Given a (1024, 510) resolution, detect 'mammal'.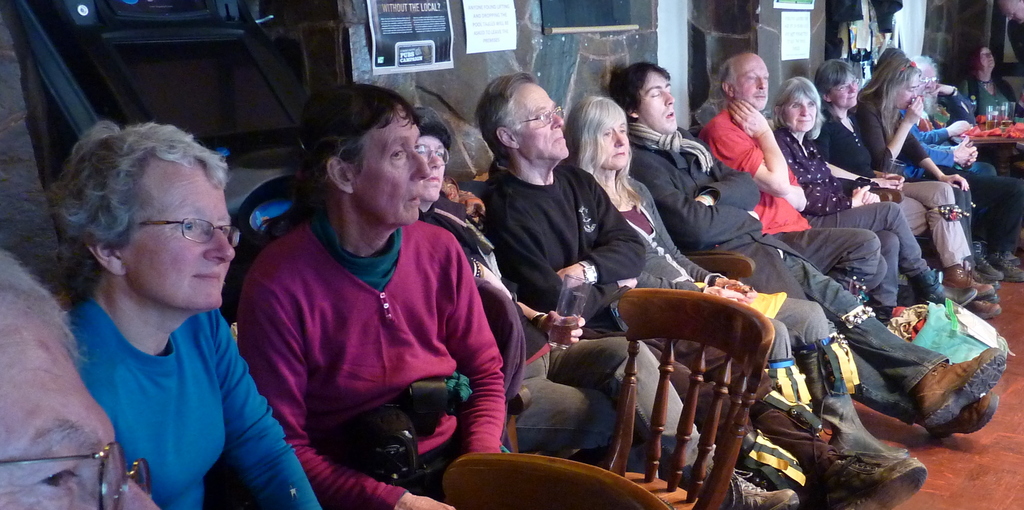
[x1=0, y1=239, x2=169, y2=509].
